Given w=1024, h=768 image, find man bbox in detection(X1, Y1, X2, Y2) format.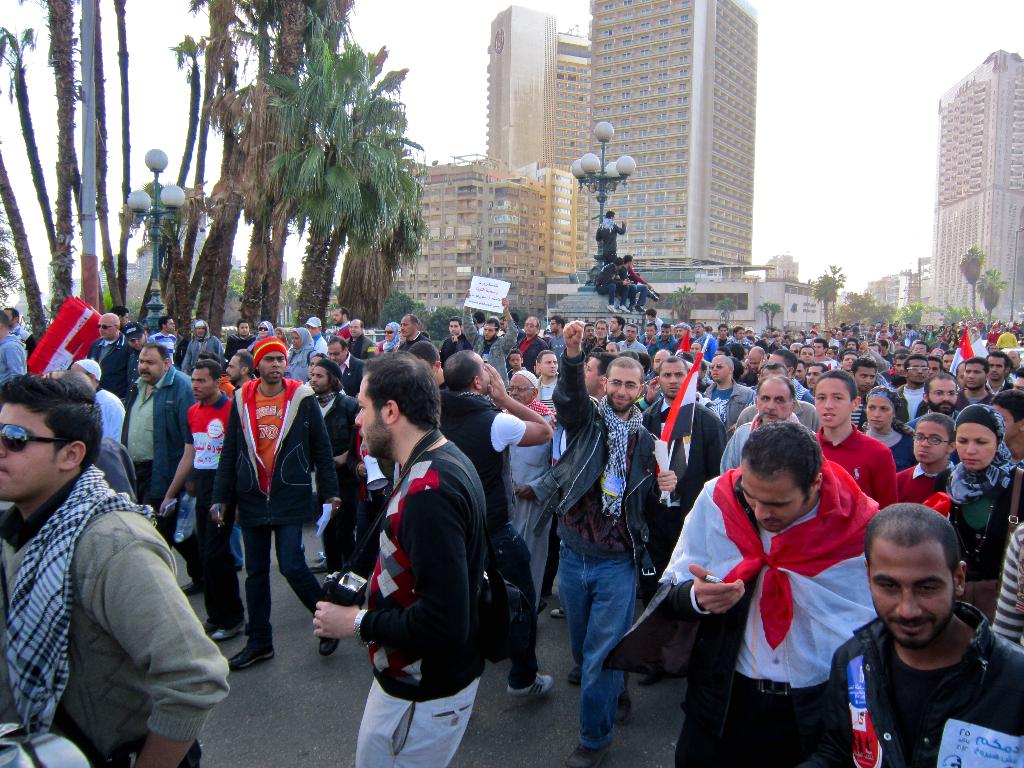
detection(111, 305, 129, 334).
